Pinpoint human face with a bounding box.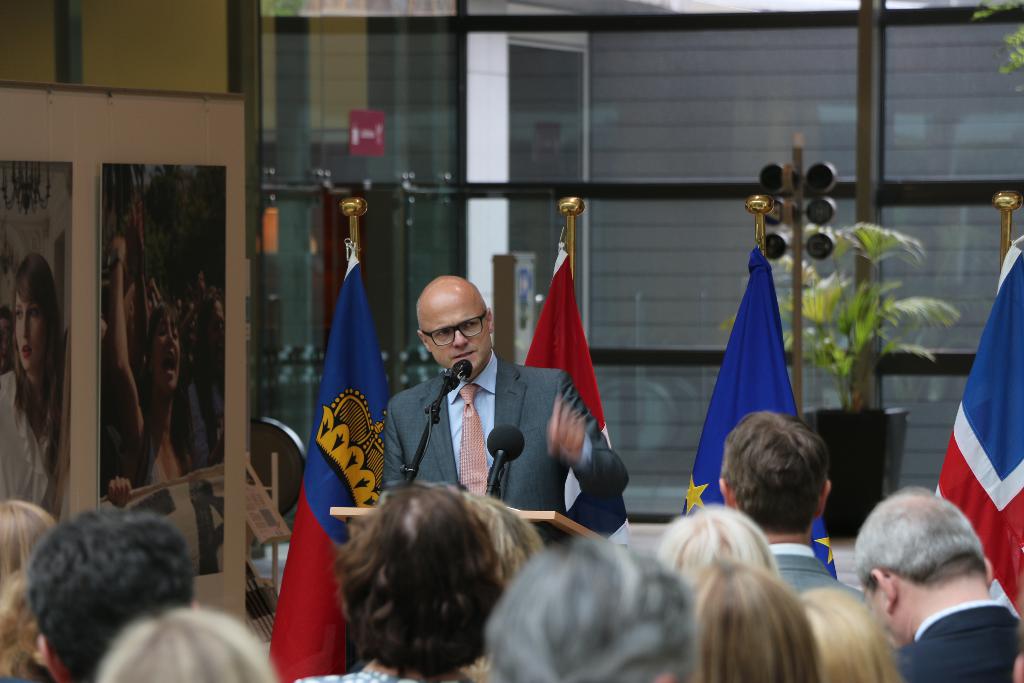
(420, 291, 490, 372).
